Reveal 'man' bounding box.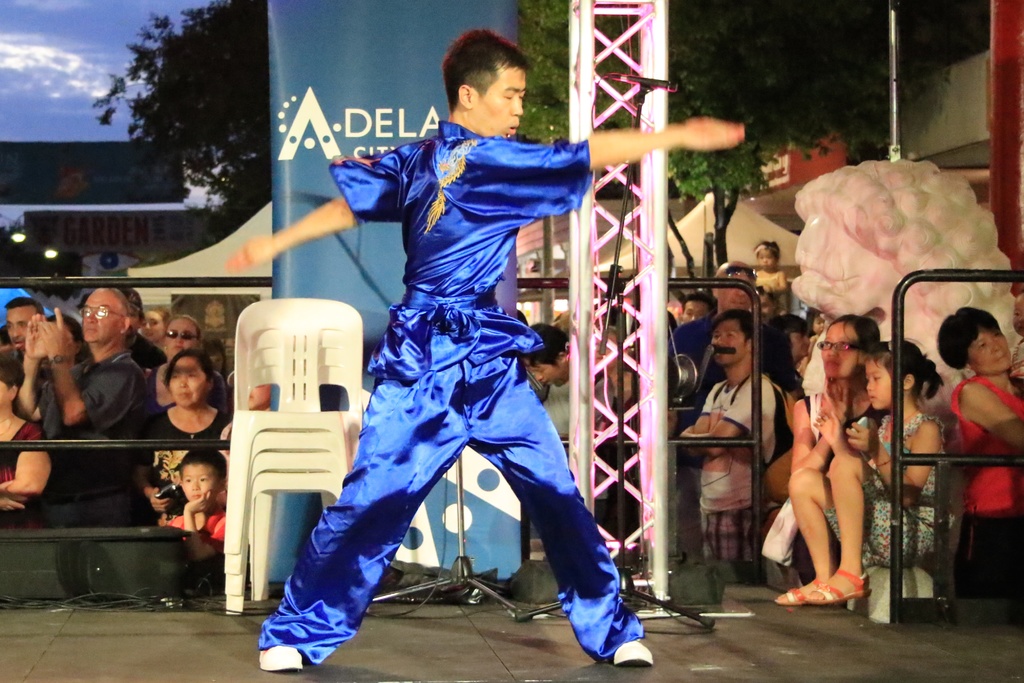
Revealed: [x1=525, y1=322, x2=570, y2=437].
